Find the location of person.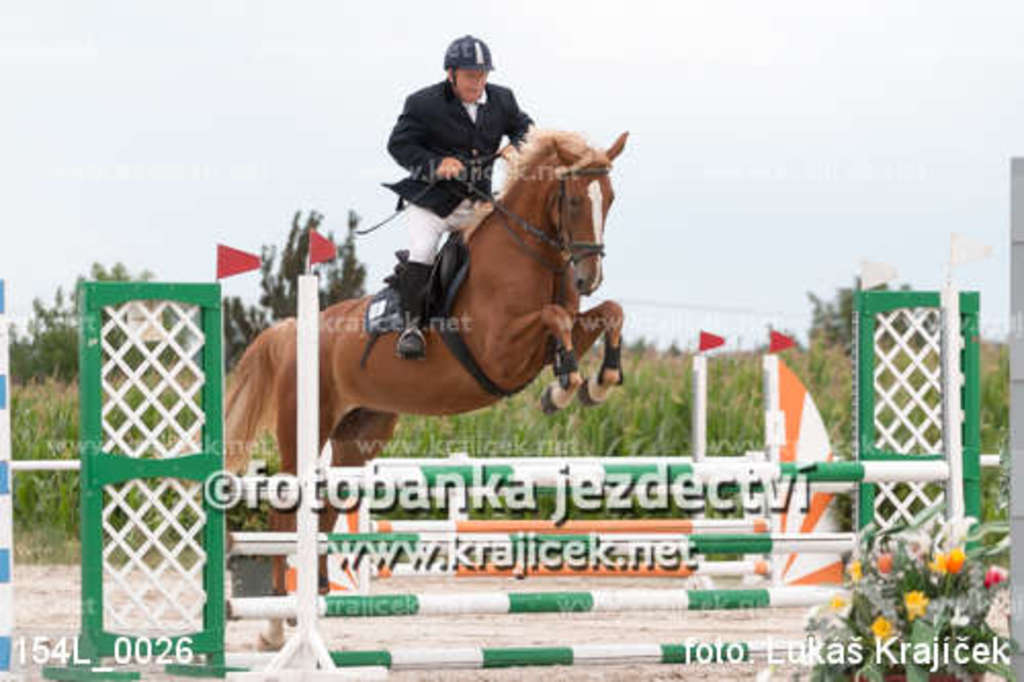
Location: <bbox>375, 25, 535, 367</bbox>.
